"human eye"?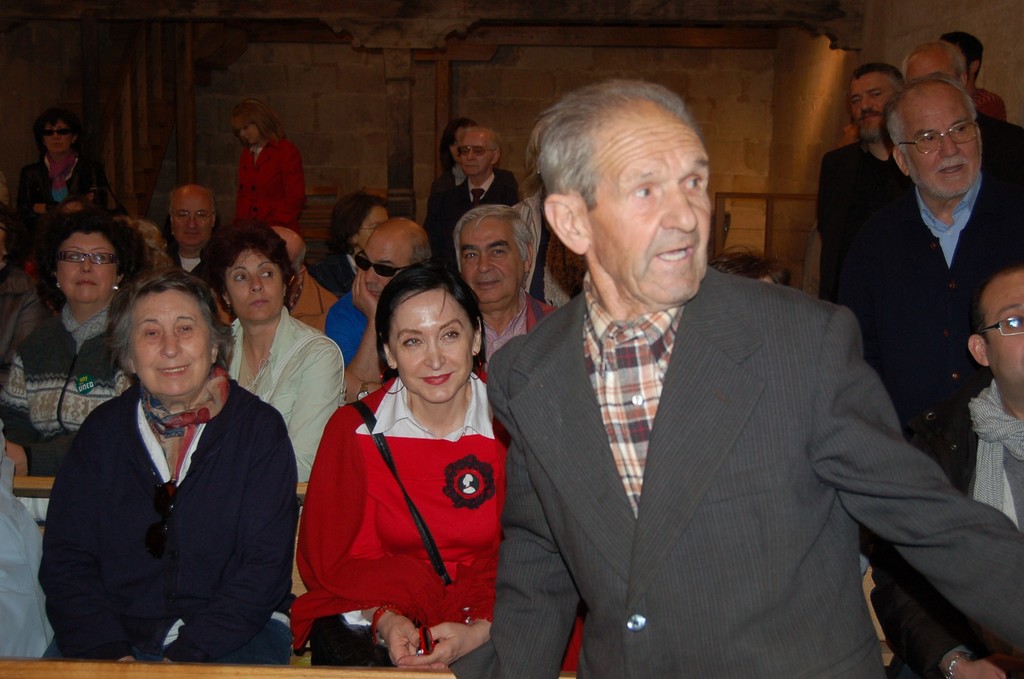
BBox(852, 98, 861, 107)
